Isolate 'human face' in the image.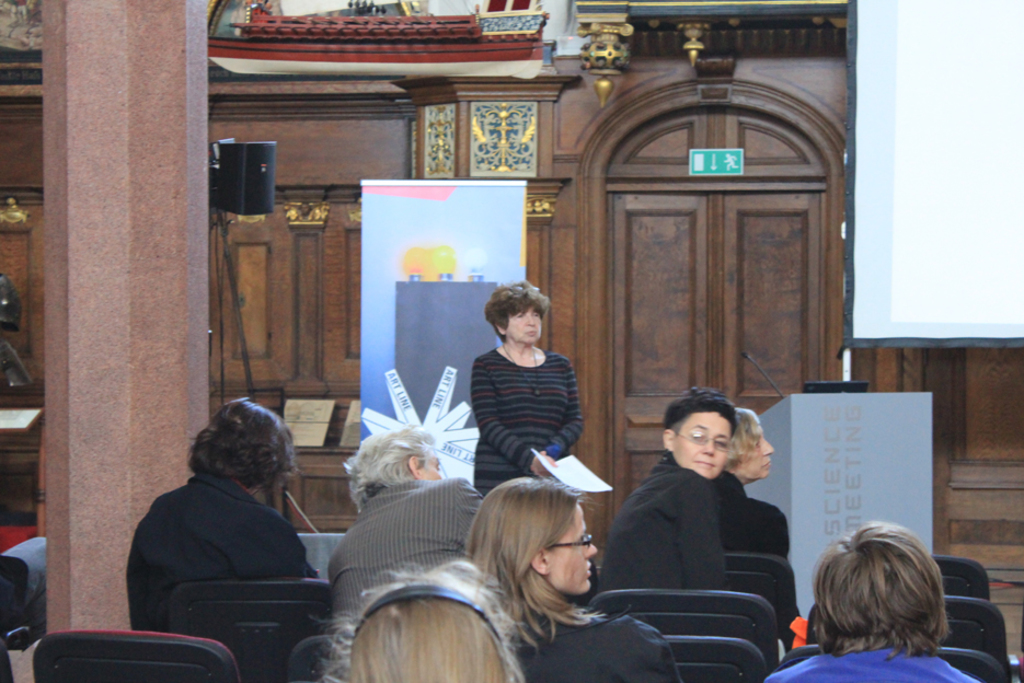
Isolated region: [x1=675, y1=412, x2=735, y2=479].
